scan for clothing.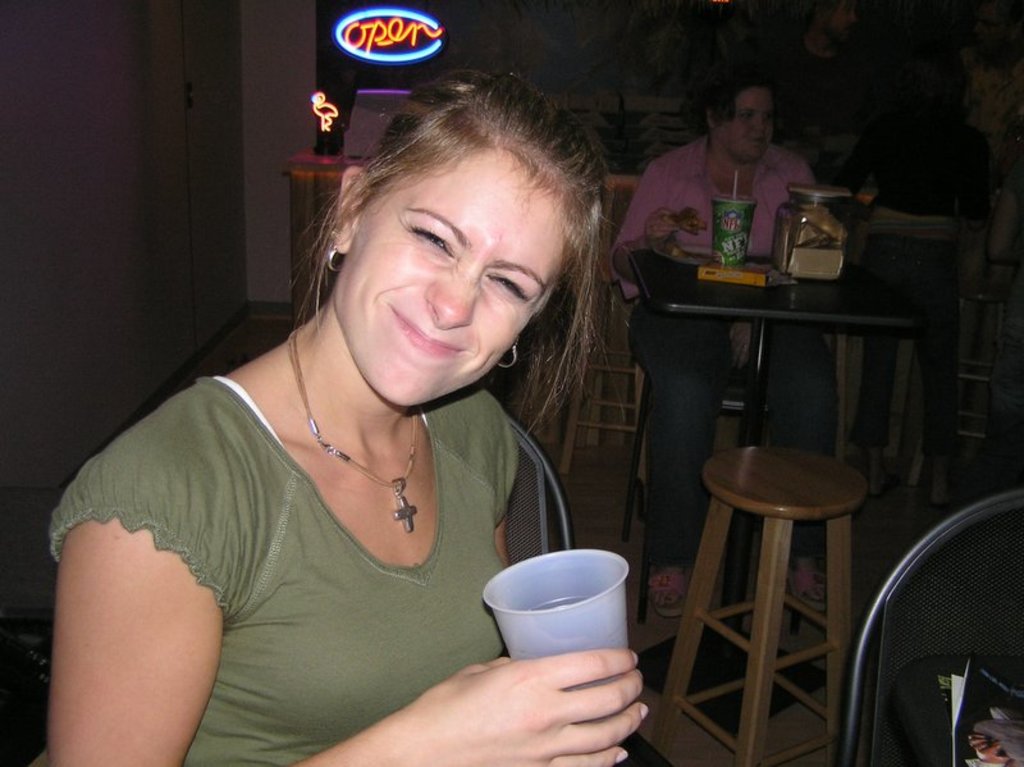
Scan result: (left=623, top=133, right=832, bottom=579).
